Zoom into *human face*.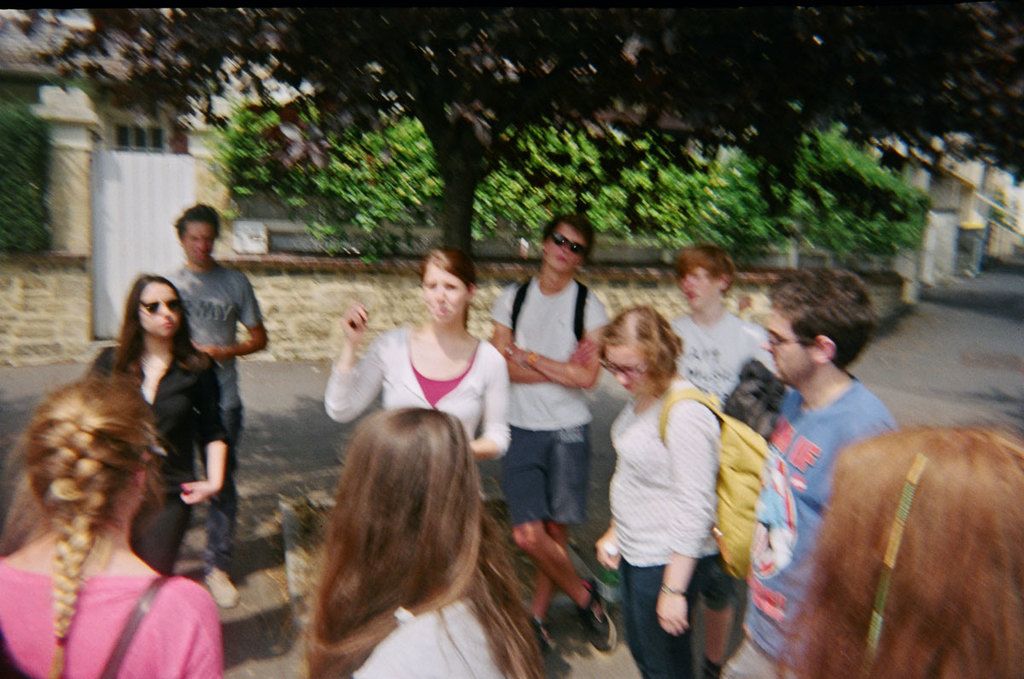
Zoom target: rect(762, 309, 817, 387).
